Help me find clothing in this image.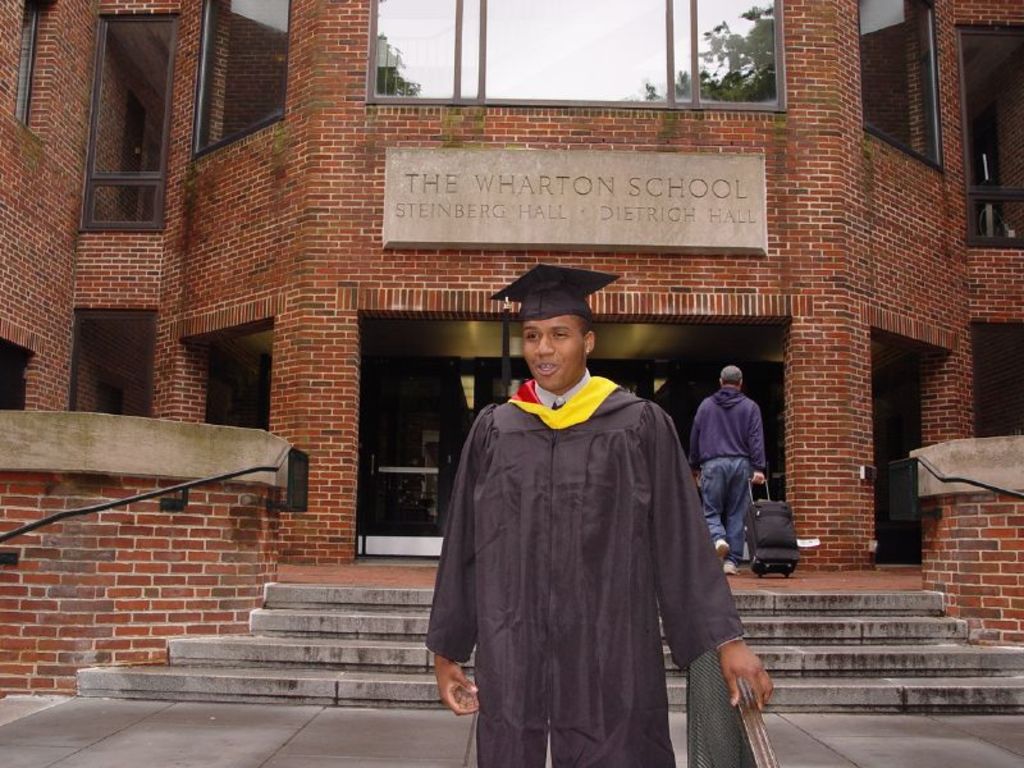
Found it: region(691, 380, 771, 535).
